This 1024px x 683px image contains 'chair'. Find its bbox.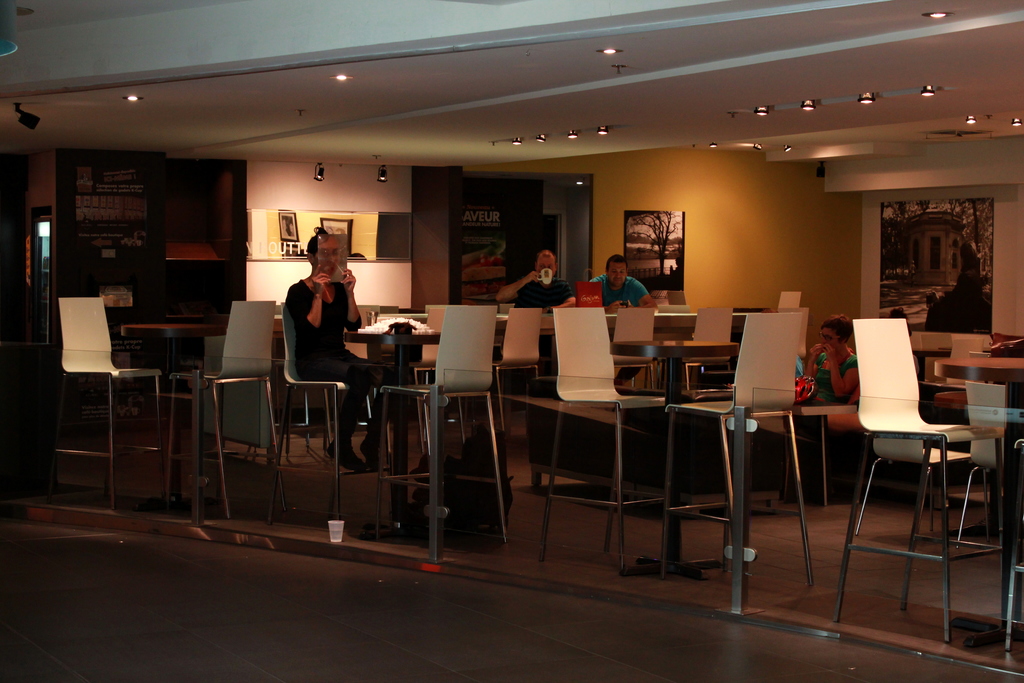
locate(266, 300, 376, 527).
